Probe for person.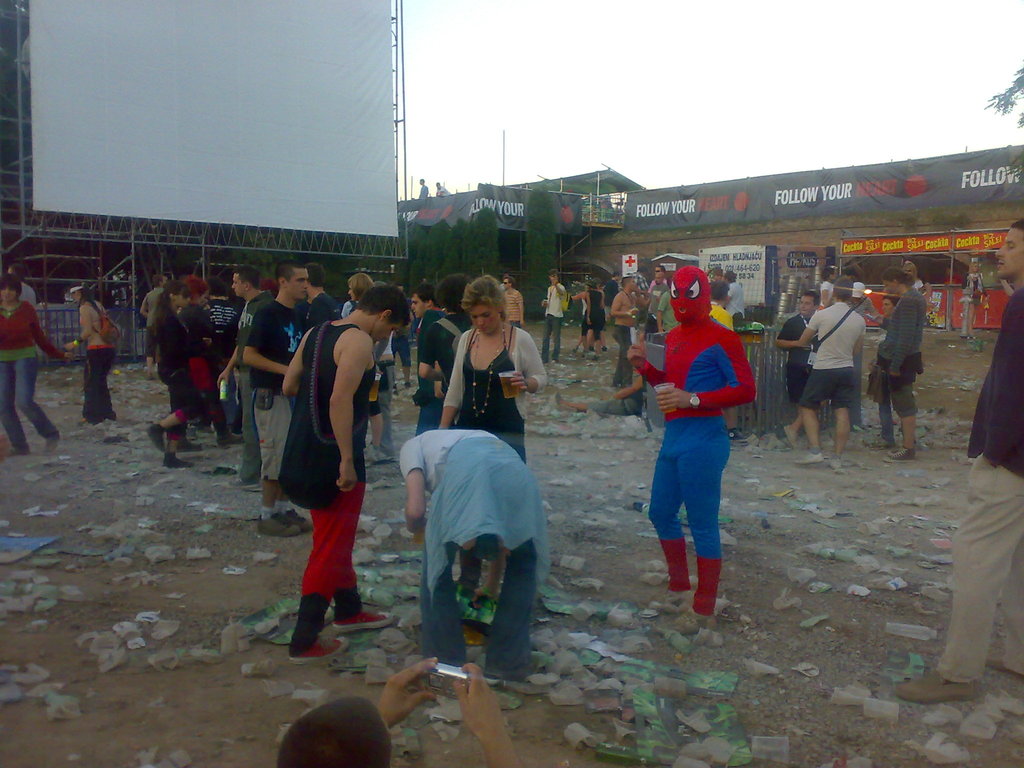
Probe result: <box>540,270,567,367</box>.
